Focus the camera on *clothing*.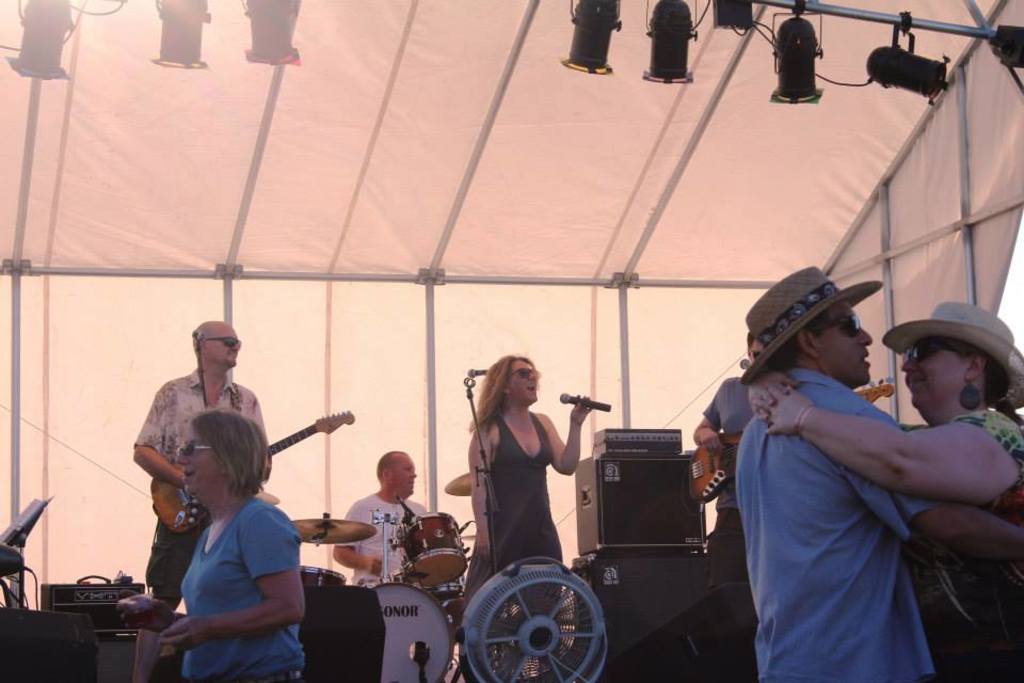
Focus region: left=339, top=491, right=427, bottom=592.
